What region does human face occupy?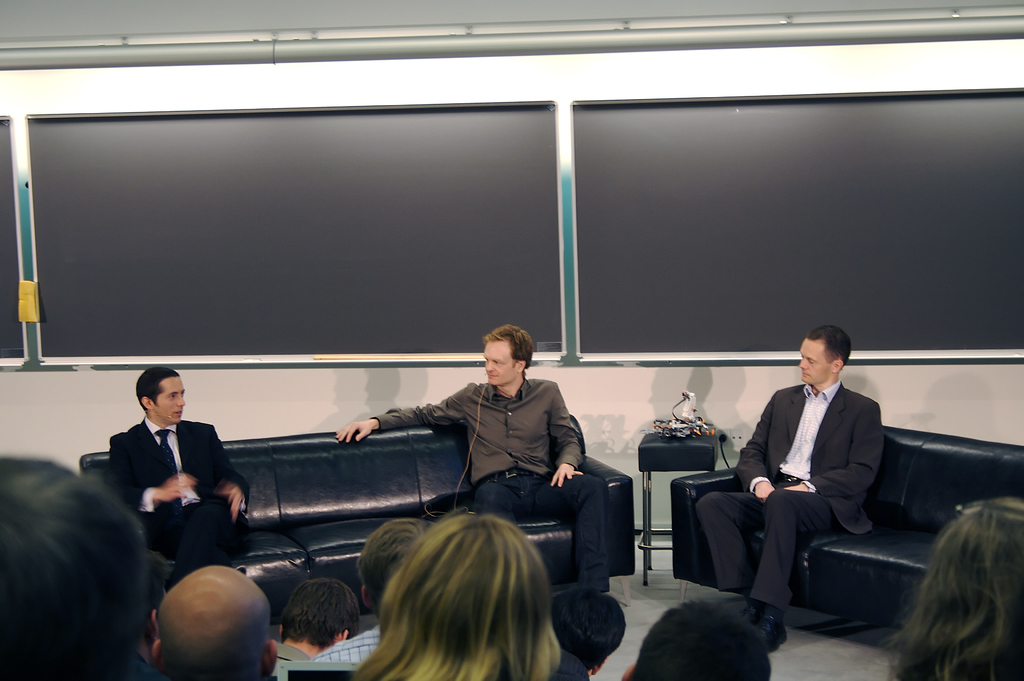
detection(487, 342, 523, 386).
